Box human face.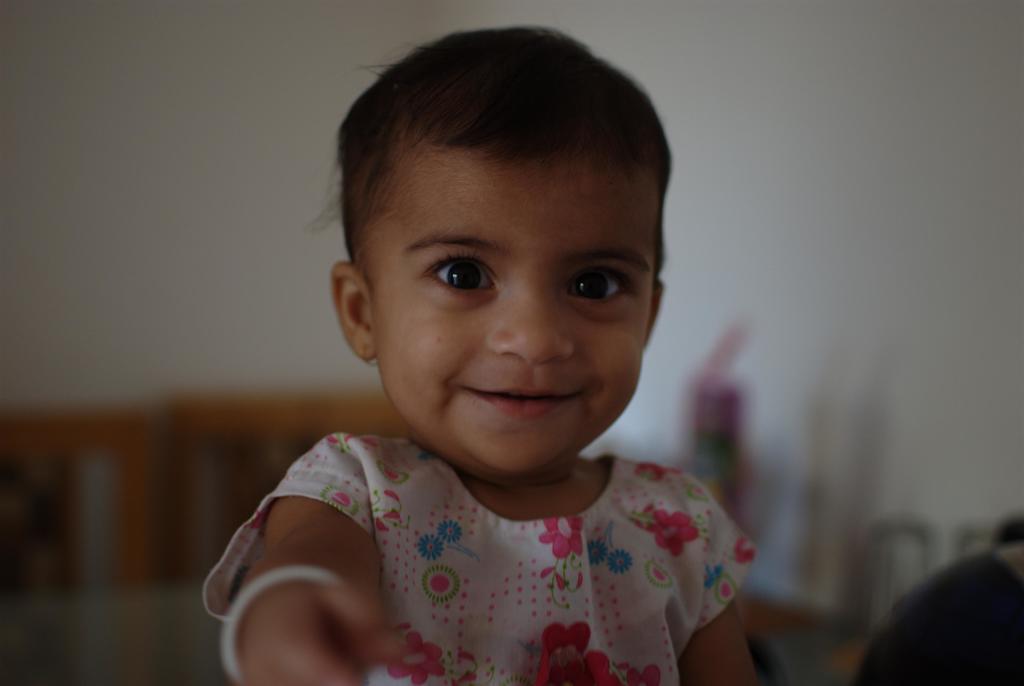
box(368, 150, 660, 467).
